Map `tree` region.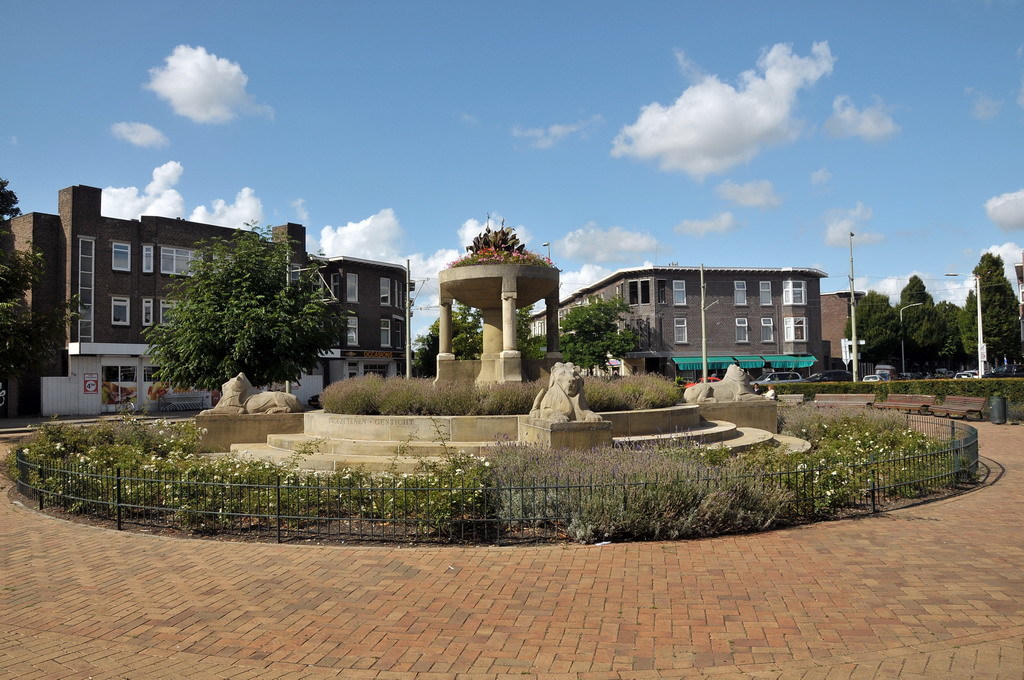
Mapped to (left=151, top=222, right=342, bottom=411).
